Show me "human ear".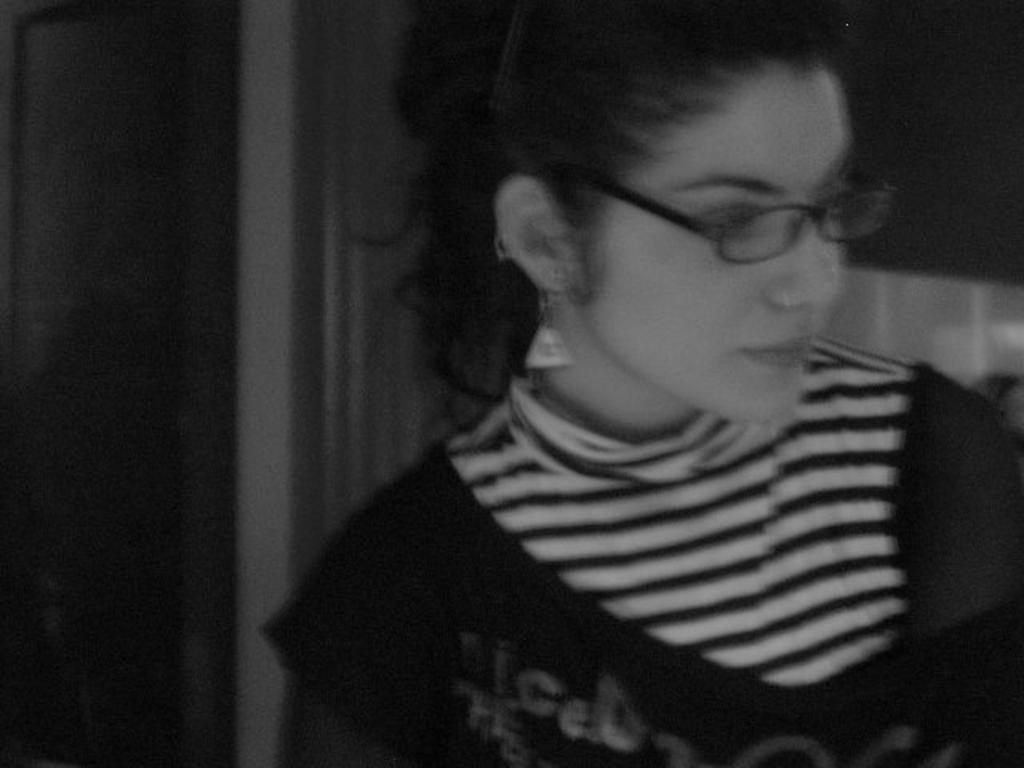
"human ear" is here: (x1=491, y1=178, x2=578, y2=293).
